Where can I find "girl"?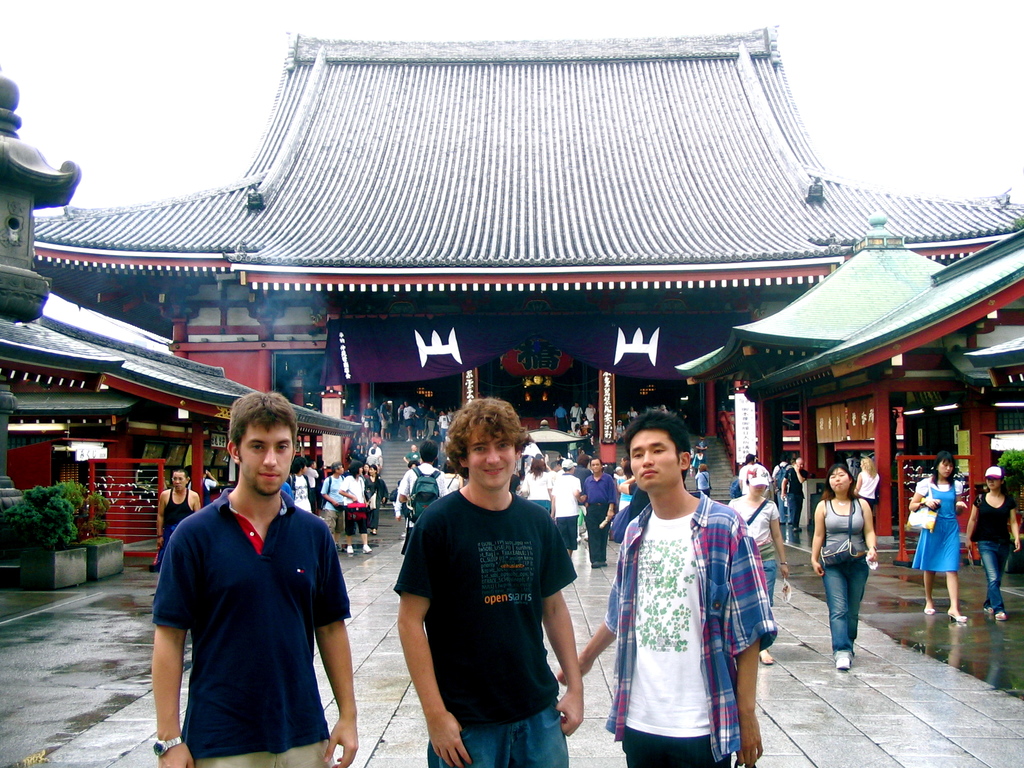
You can find it at [963, 464, 1022, 621].
